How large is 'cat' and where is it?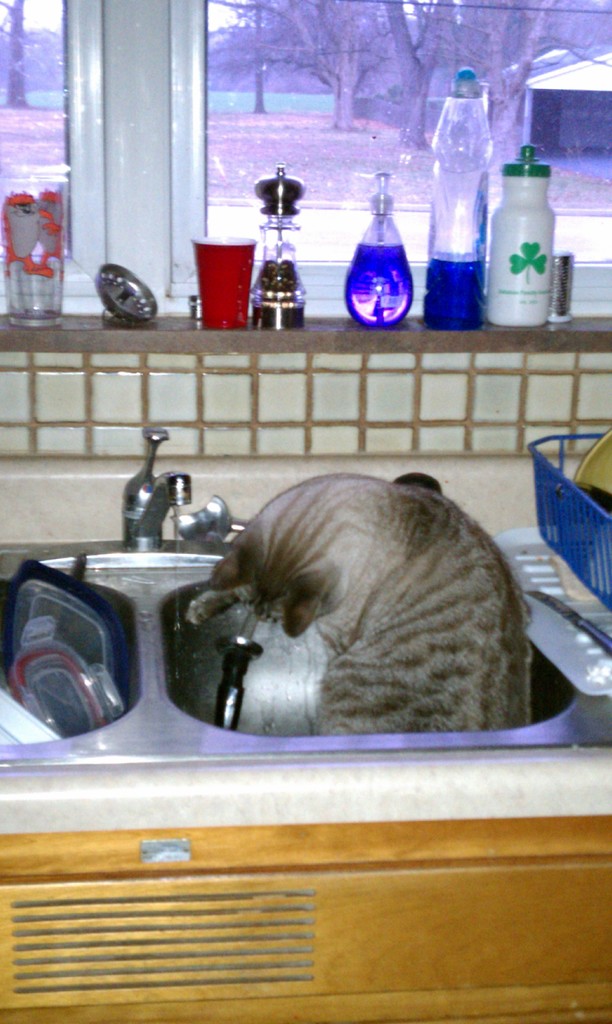
Bounding box: 188,471,526,742.
